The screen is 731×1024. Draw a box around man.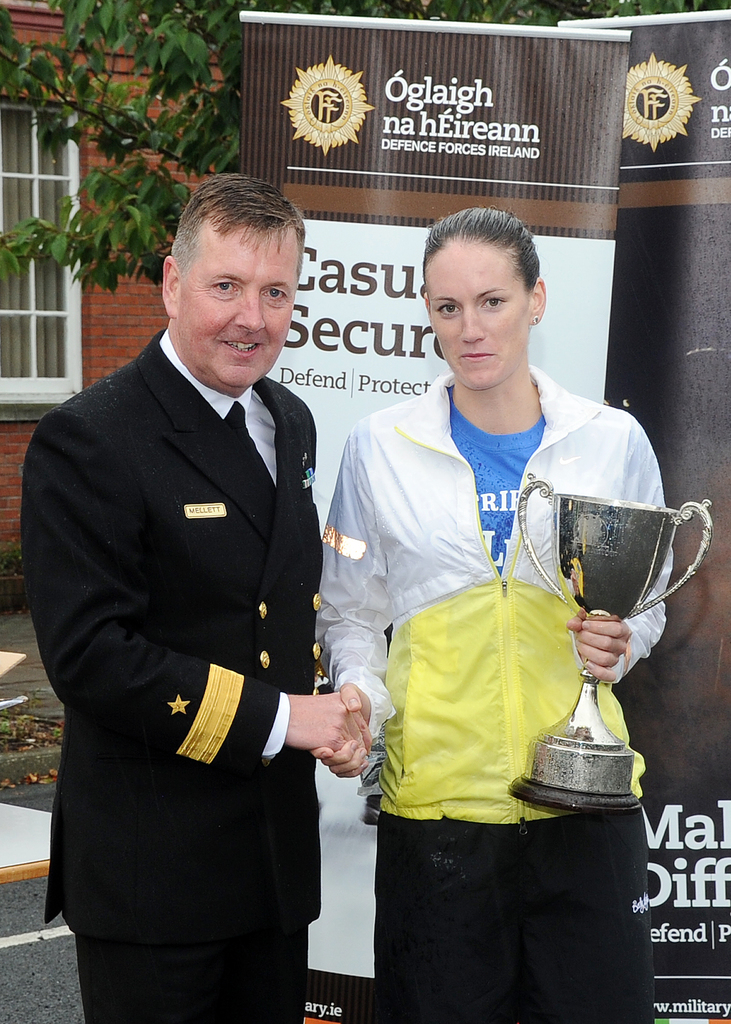
Rect(35, 160, 372, 1023).
